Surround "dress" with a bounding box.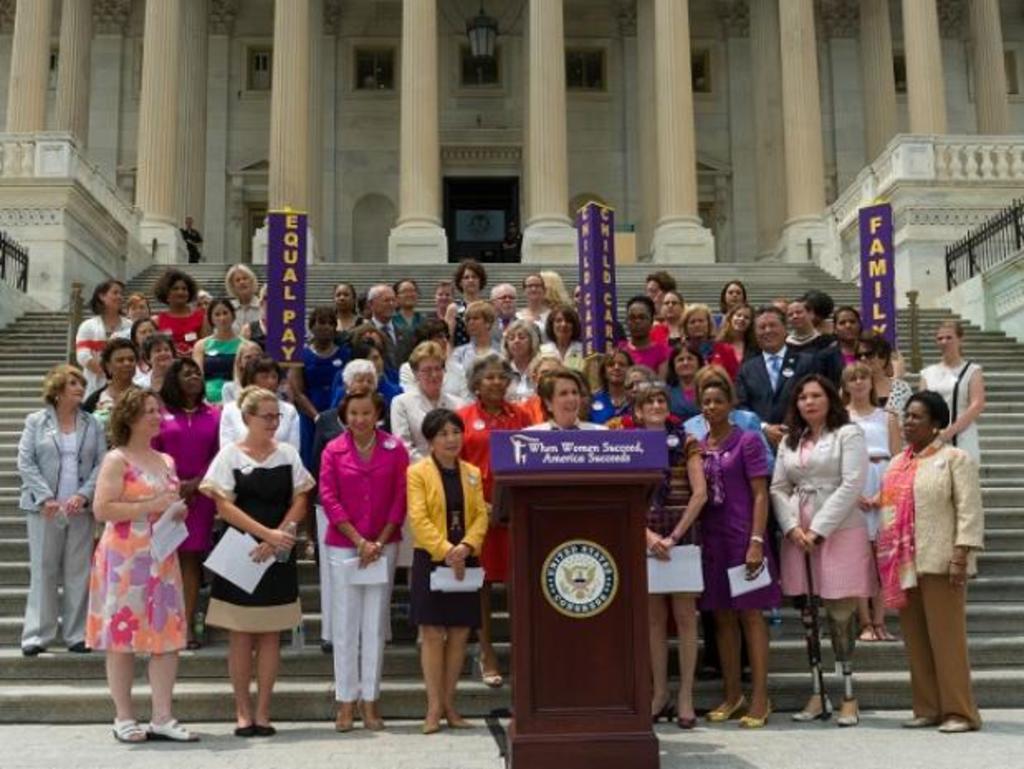
[926, 356, 976, 468].
